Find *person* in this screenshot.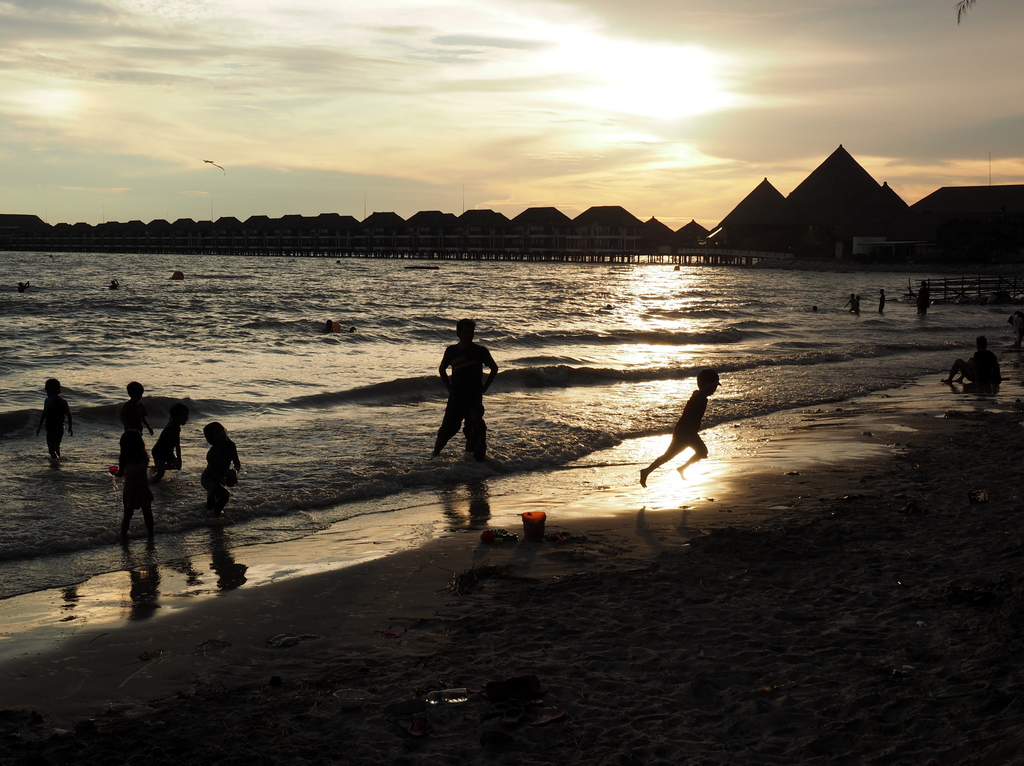
The bounding box for *person* is [942,330,1003,394].
